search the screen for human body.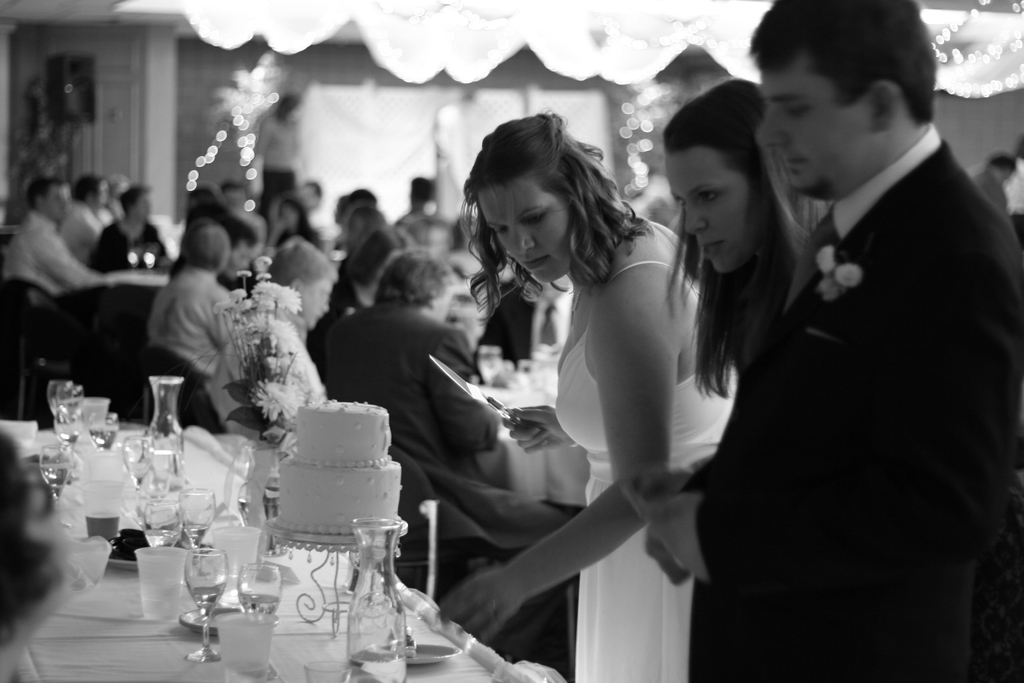
Found at box(351, 190, 375, 206).
